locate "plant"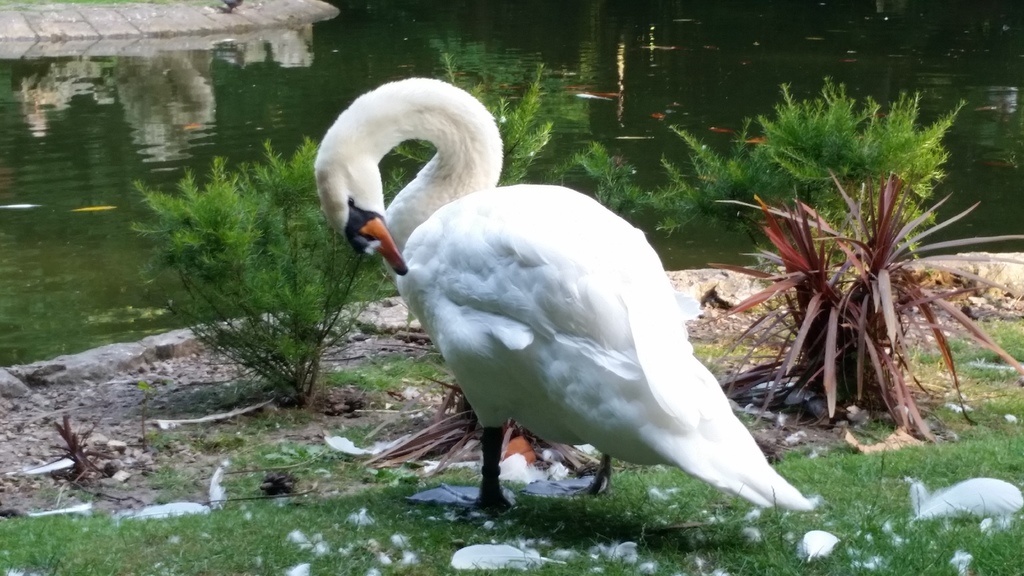
l=714, t=156, r=1023, b=450
